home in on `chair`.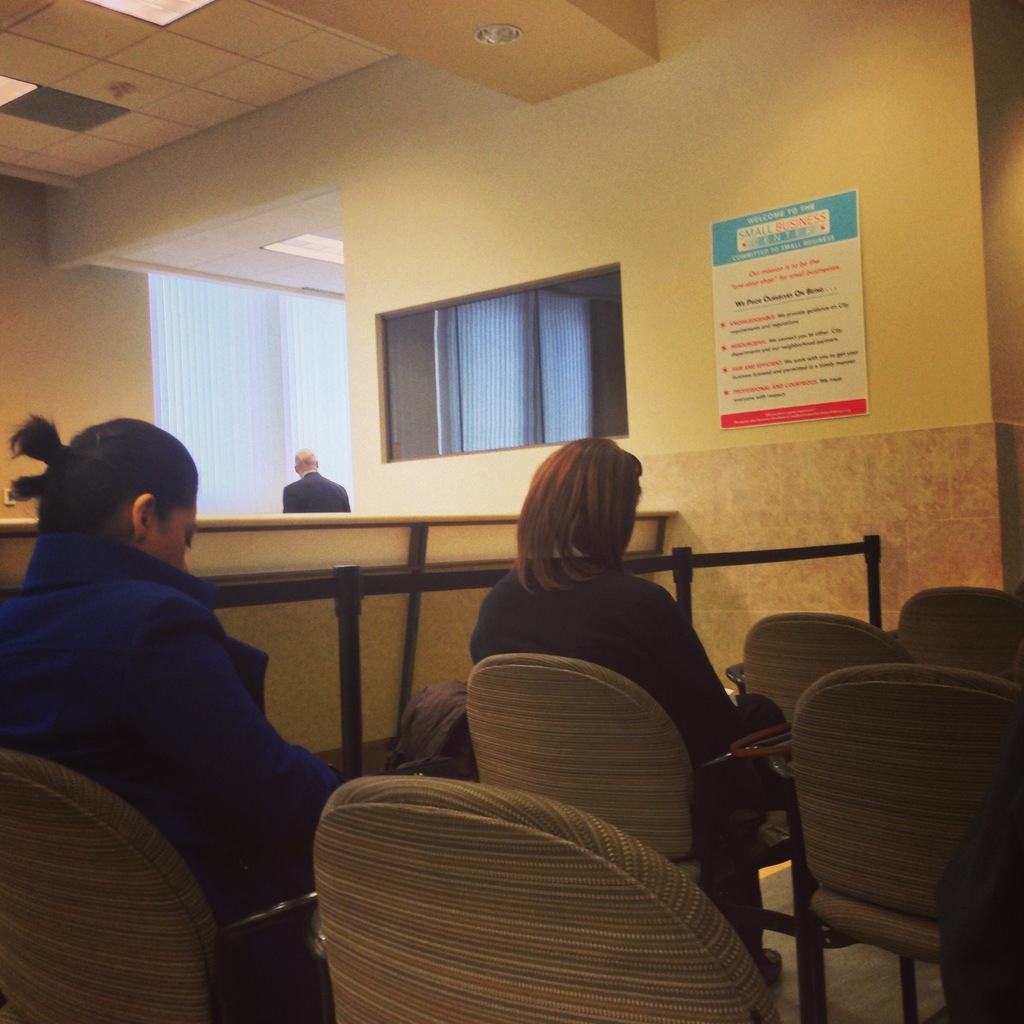
Homed in at <region>467, 655, 789, 982</region>.
